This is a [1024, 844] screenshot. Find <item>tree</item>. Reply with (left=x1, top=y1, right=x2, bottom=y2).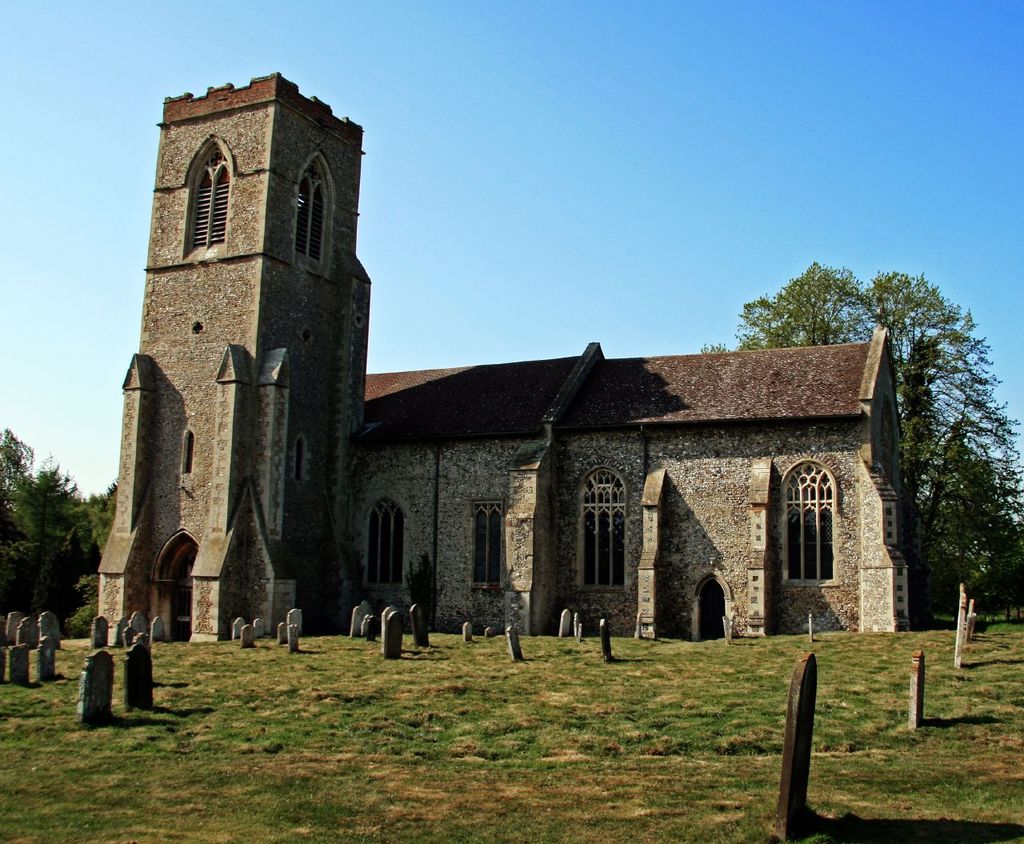
(left=692, top=255, right=1023, bottom=610).
